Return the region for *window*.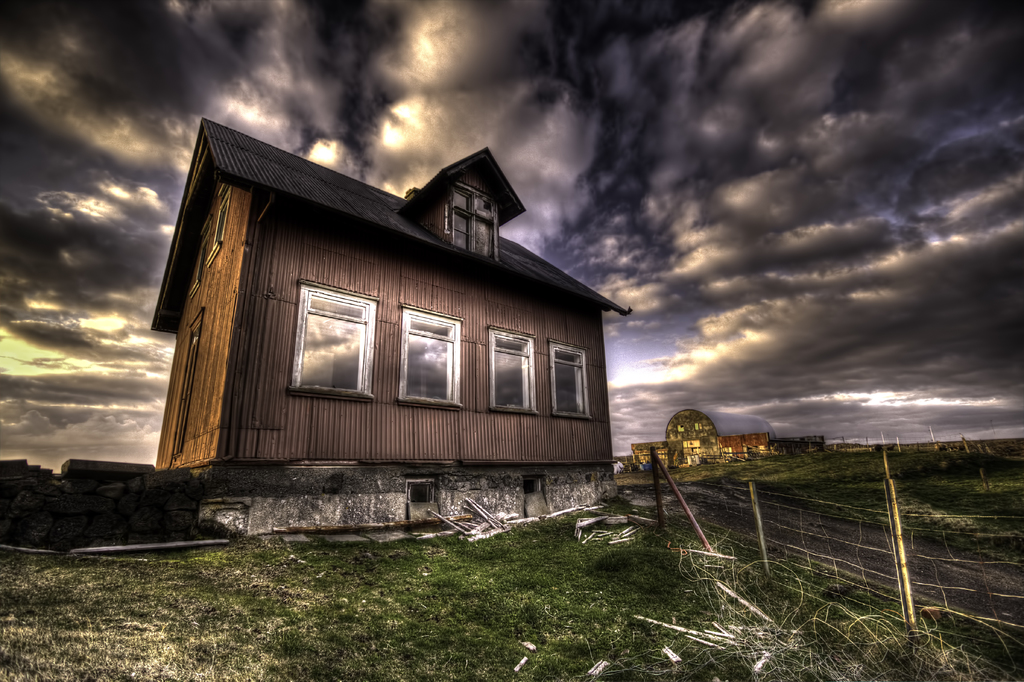
Rect(202, 197, 232, 261).
